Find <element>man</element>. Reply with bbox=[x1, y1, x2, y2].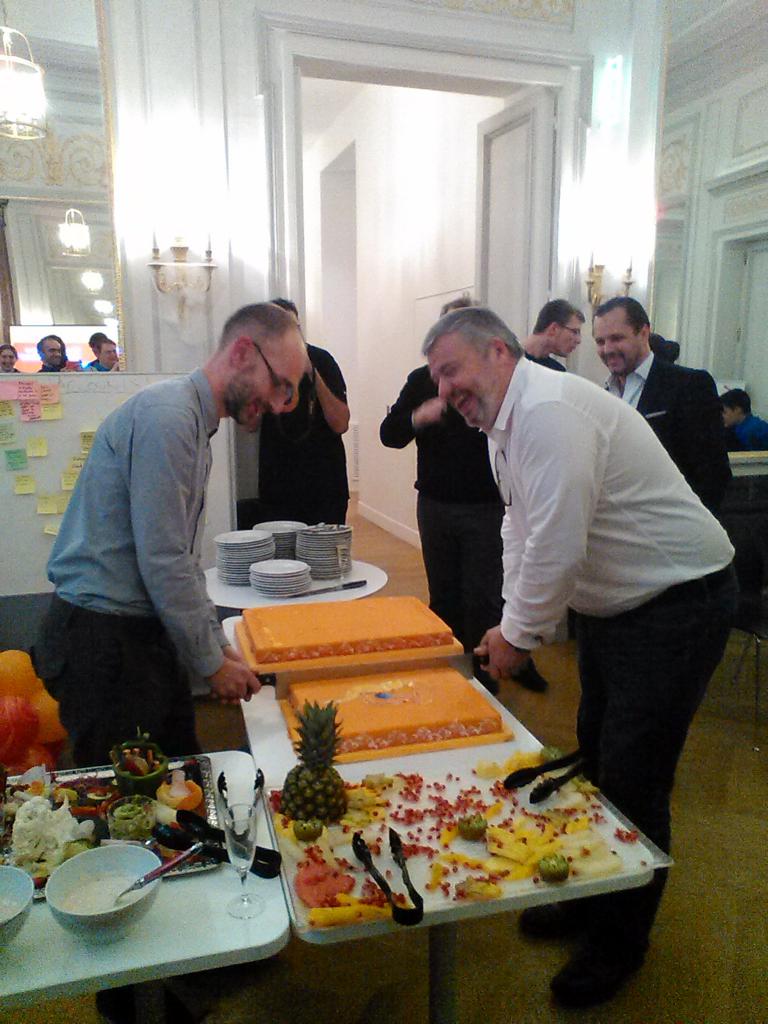
bbox=[418, 305, 740, 1007].
